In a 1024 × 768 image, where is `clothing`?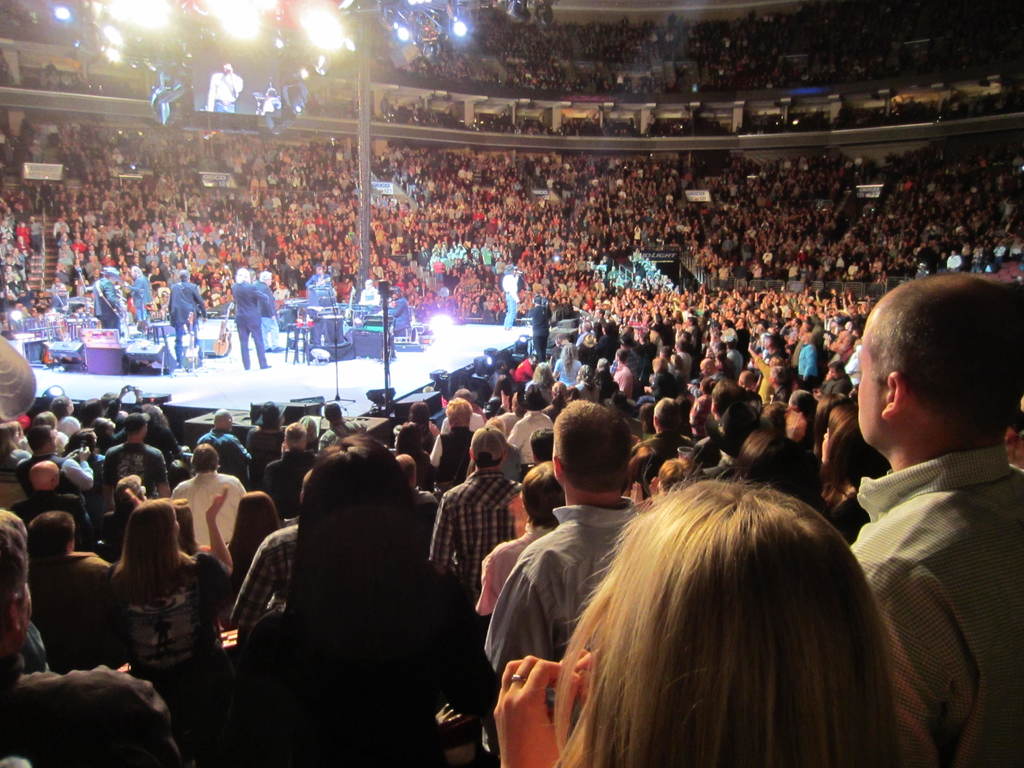
444:399:486:430.
